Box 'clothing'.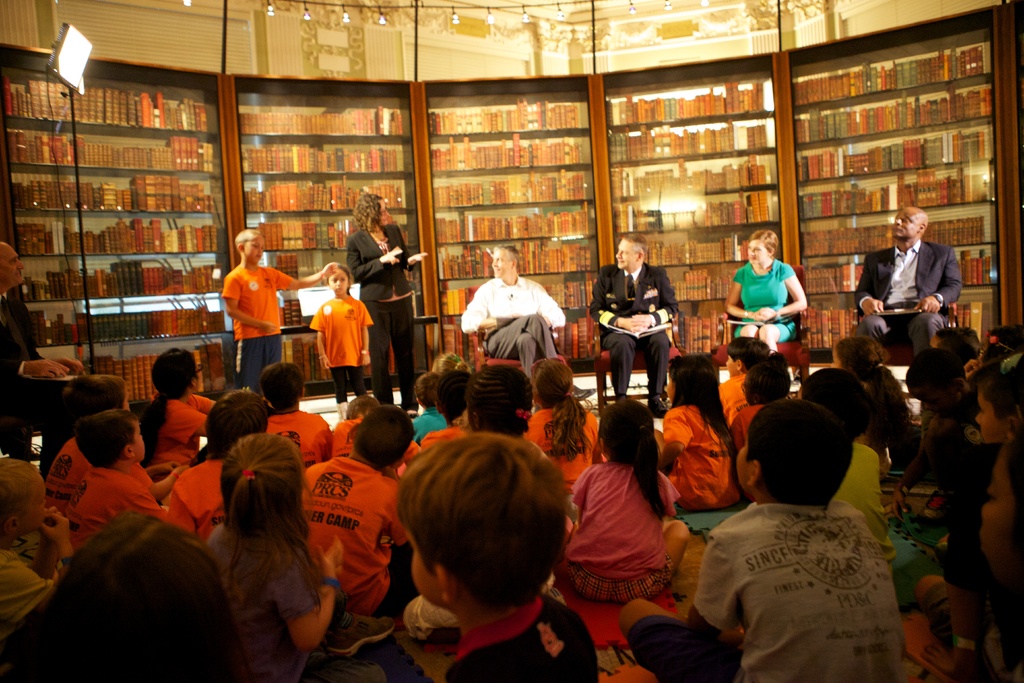
bbox(590, 253, 678, 397).
